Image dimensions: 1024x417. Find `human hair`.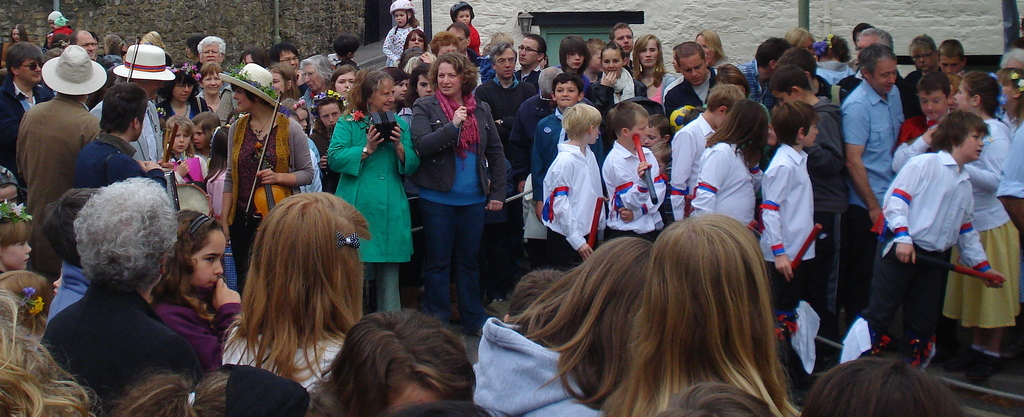
bbox=(193, 110, 220, 146).
